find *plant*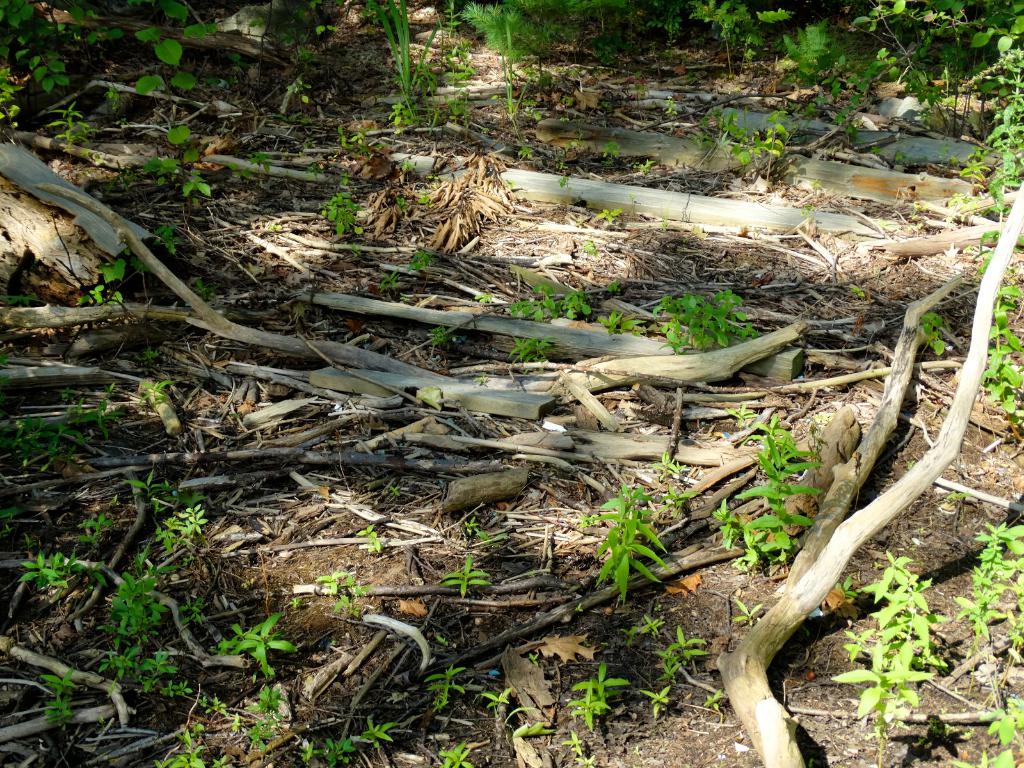
box(129, 376, 173, 412)
